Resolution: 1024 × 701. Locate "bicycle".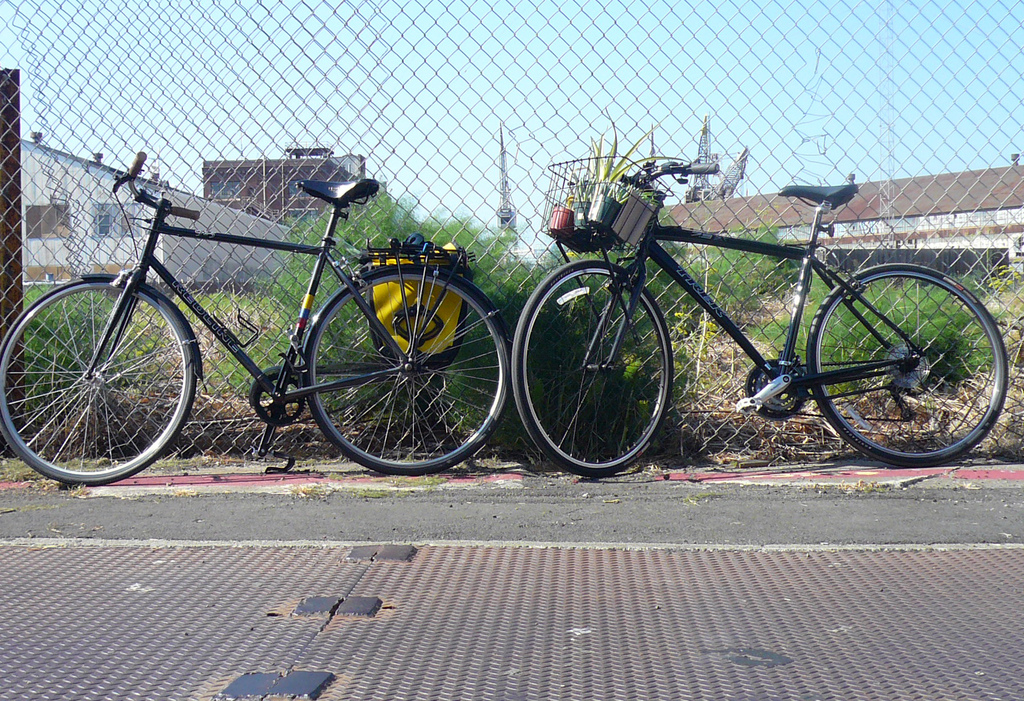
(x1=511, y1=150, x2=1009, y2=479).
